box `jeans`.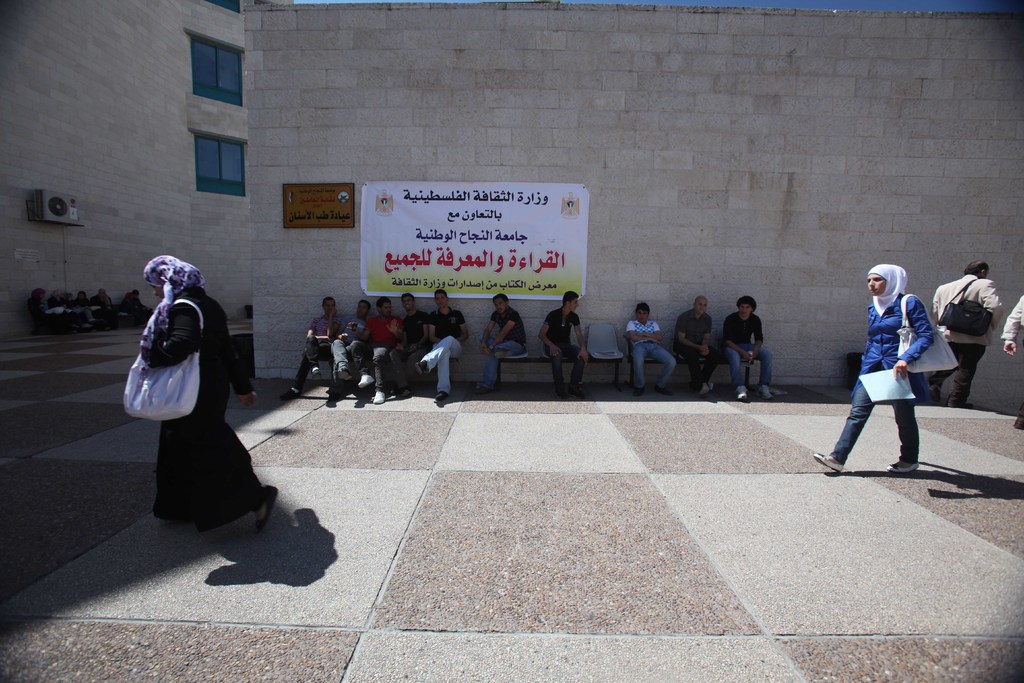
[630, 341, 676, 393].
